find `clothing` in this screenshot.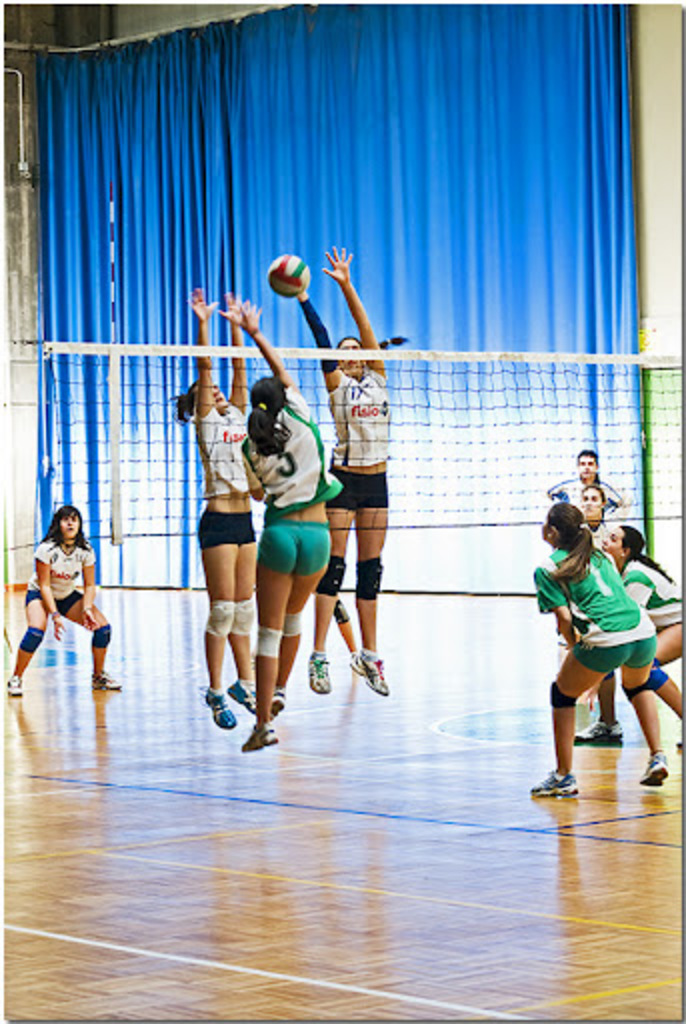
The bounding box for `clothing` is bbox=[196, 502, 254, 548].
